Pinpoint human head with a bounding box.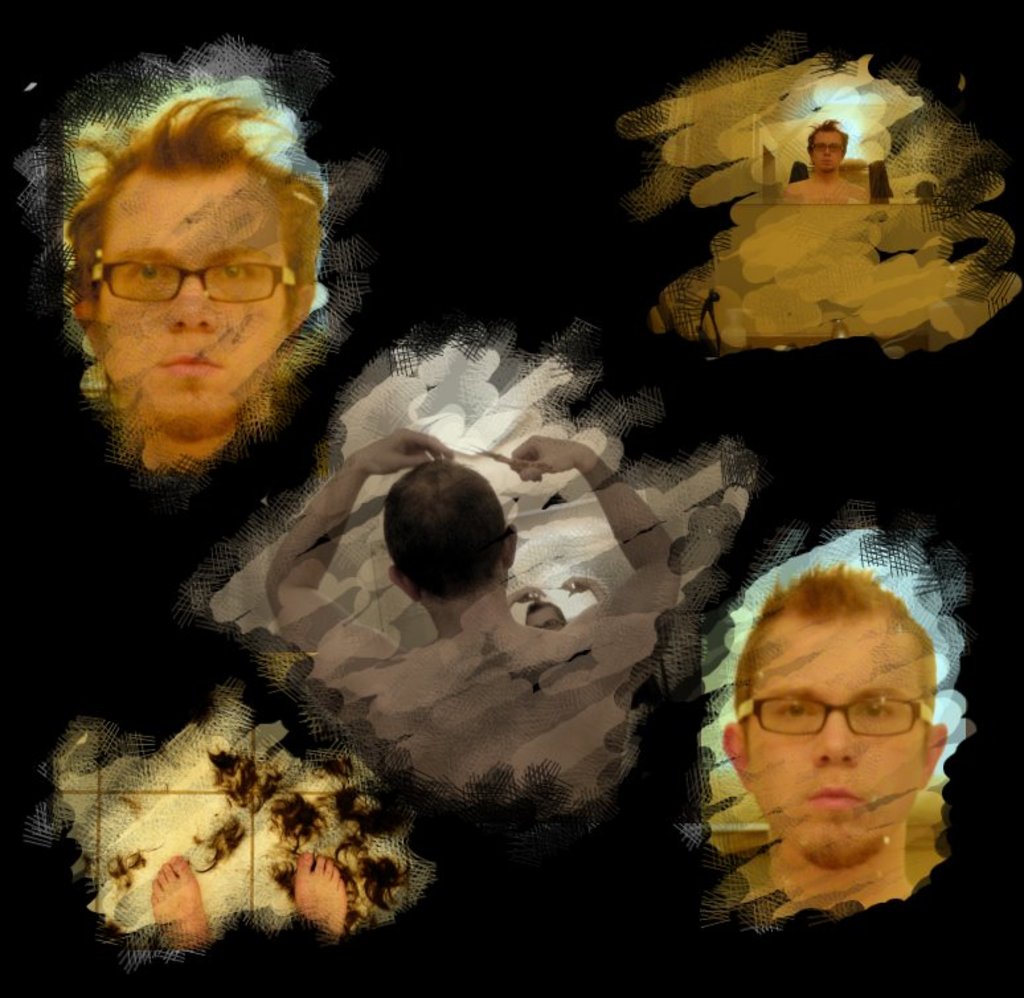
<box>722,564,950,863</box>.
